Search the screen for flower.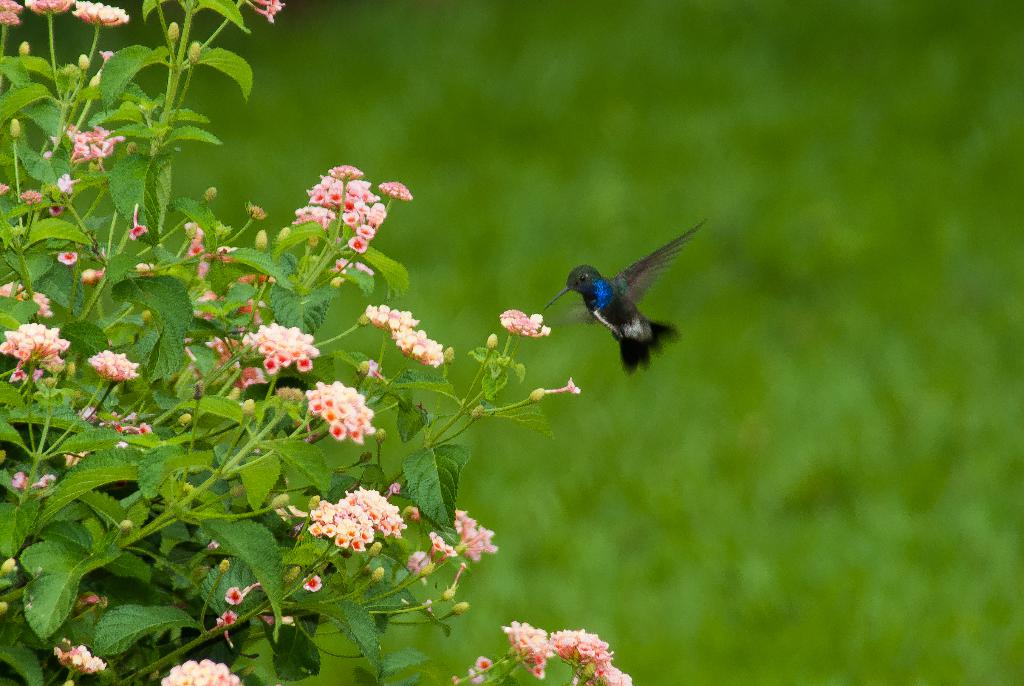
Found at bbox=[474, 653, 495, 674].
